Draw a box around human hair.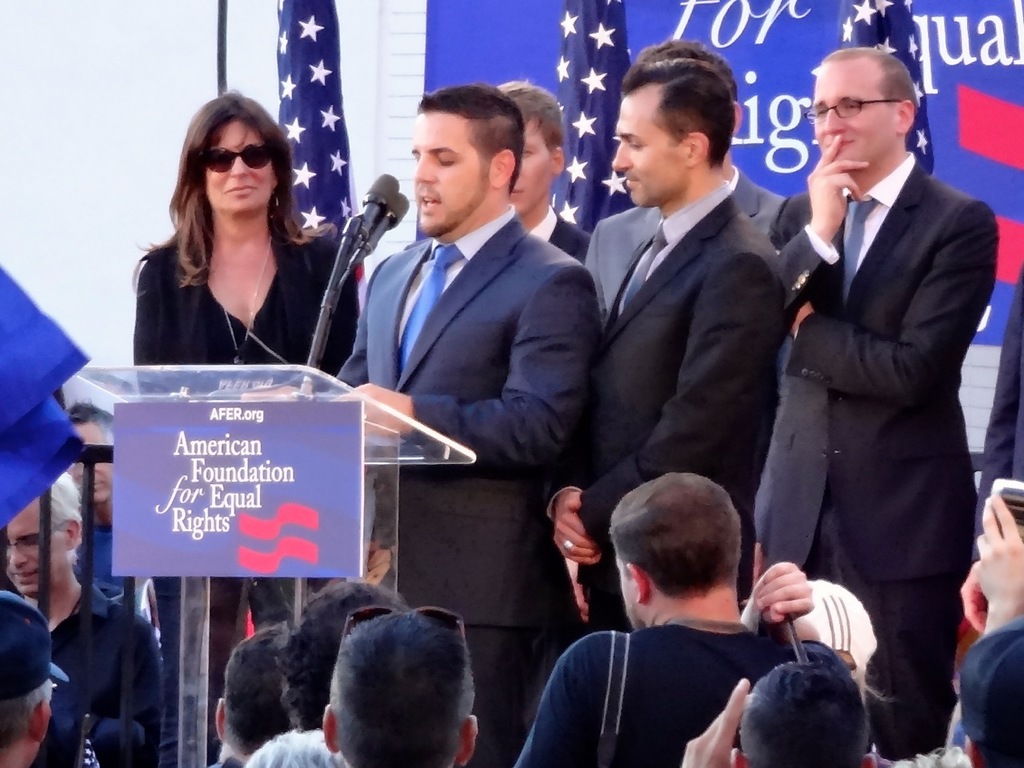
bbox(822, 46, 918, 132).
